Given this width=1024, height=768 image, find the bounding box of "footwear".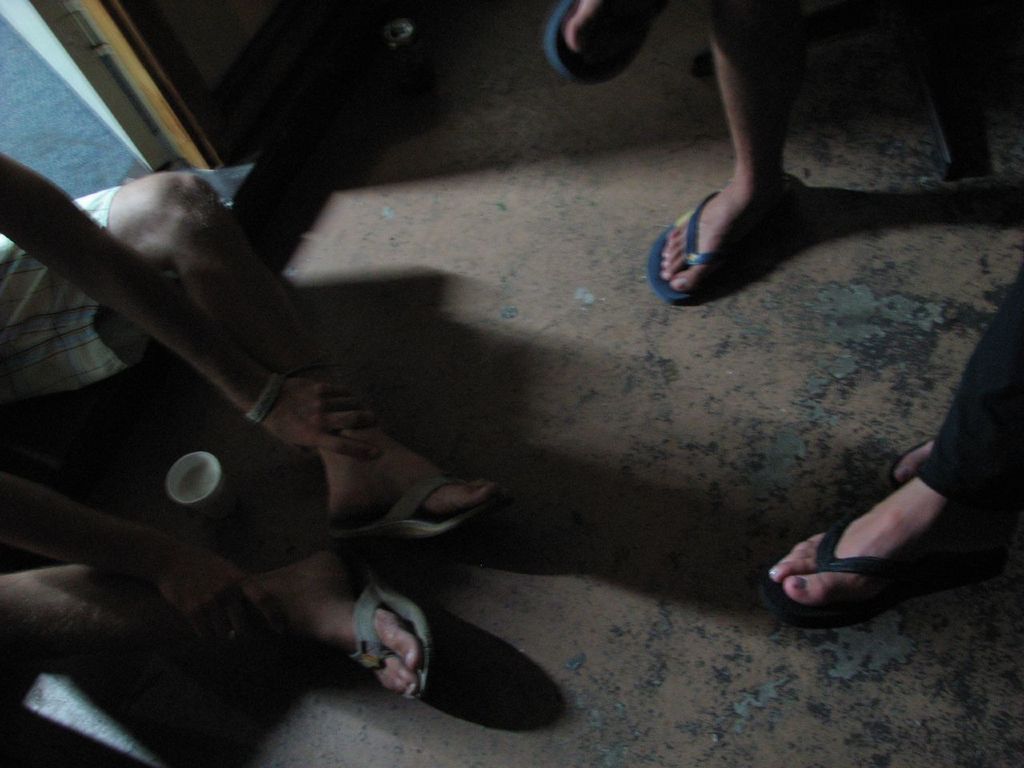
(x1=807, y1=462, x2=995, y2=622).
